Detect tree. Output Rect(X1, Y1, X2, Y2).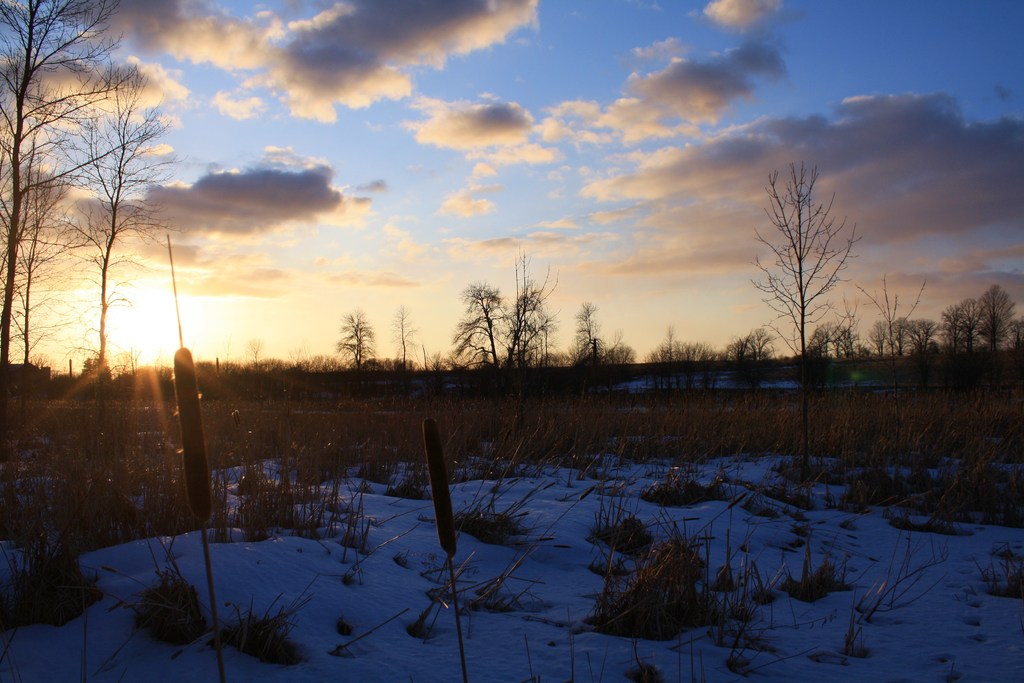
Rect(607, 329, 637, 365).
